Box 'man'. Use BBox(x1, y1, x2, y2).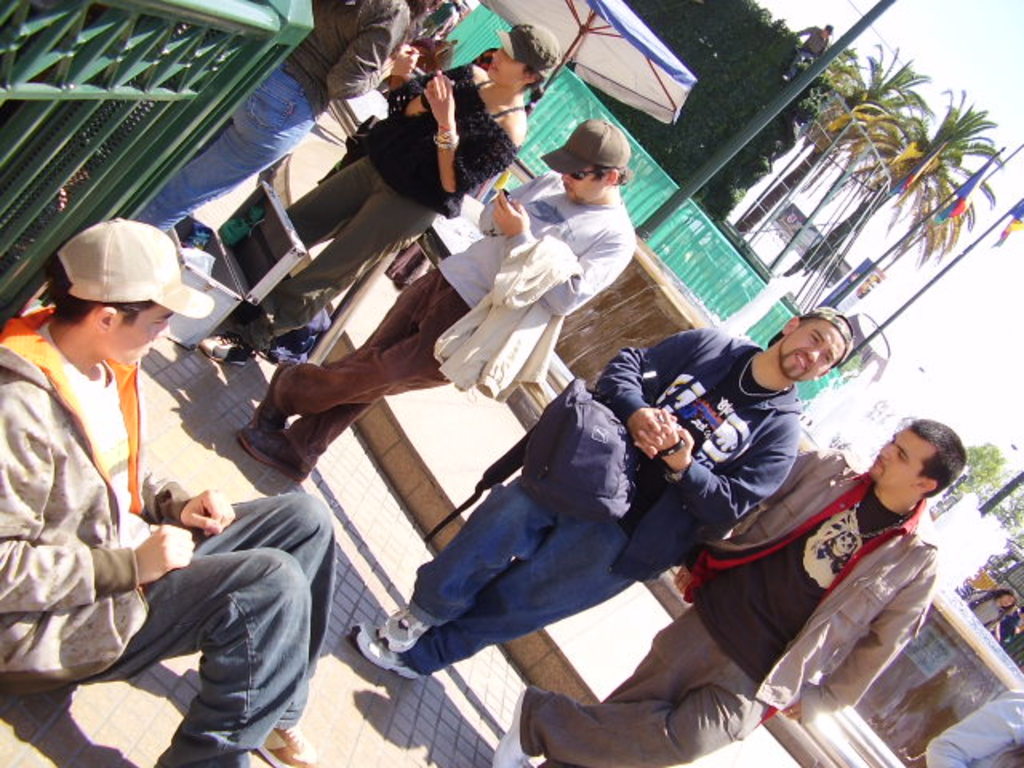
BBox(491, 419, 965, 766).
